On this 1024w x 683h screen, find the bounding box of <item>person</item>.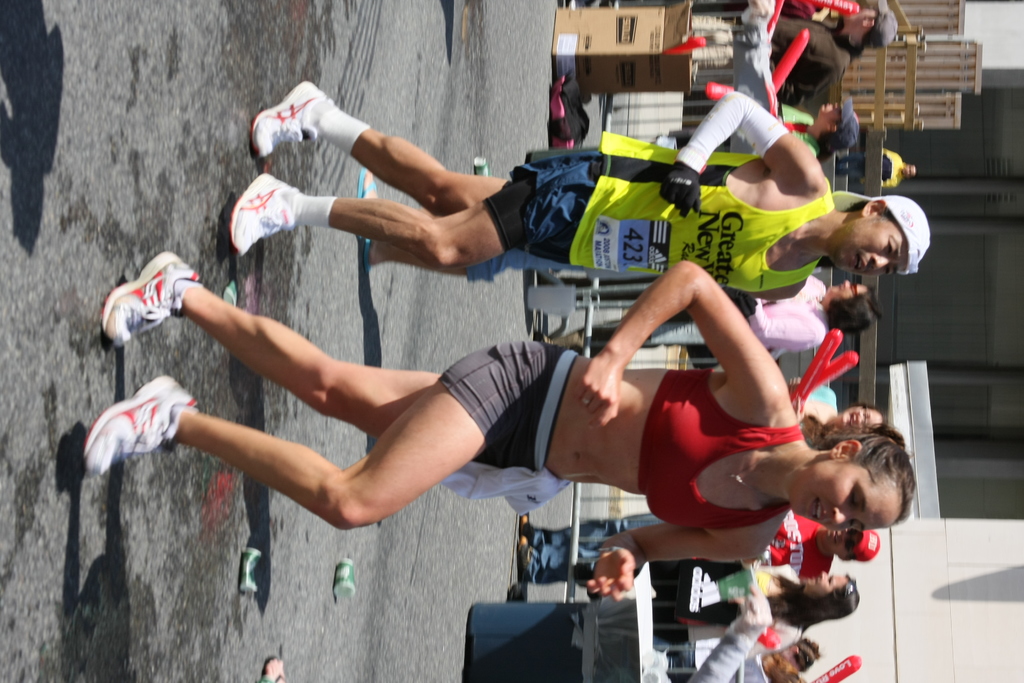
Bounding box: box(771, 0, 902, 86).
